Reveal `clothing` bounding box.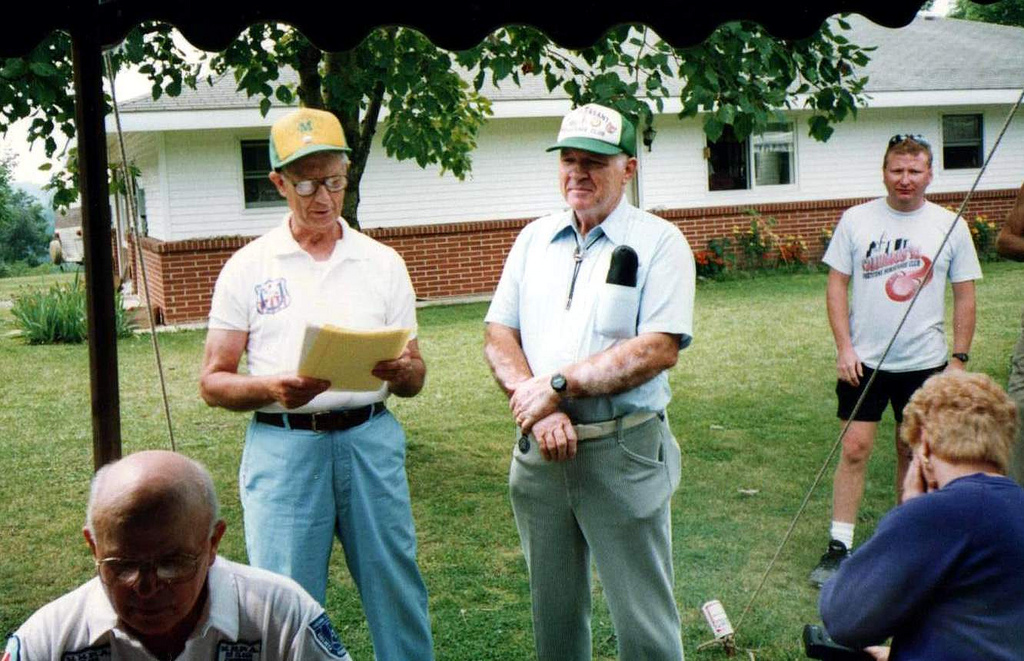
Revealed: bbox=(206, 209, 440, 660).
